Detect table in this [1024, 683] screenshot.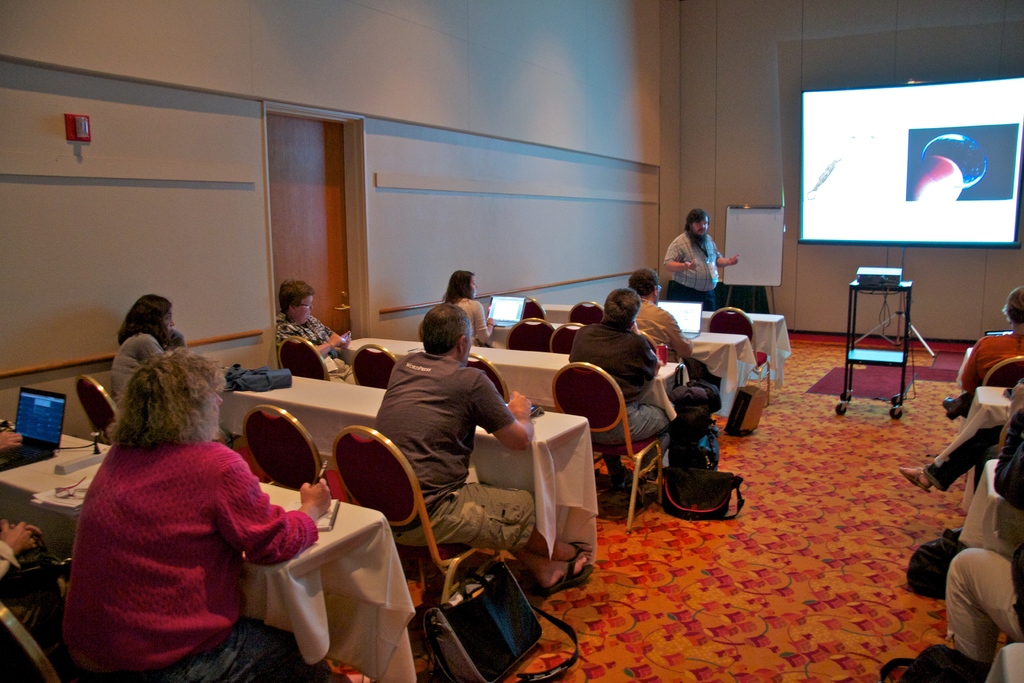
Detection: [956,457,1009,554].
